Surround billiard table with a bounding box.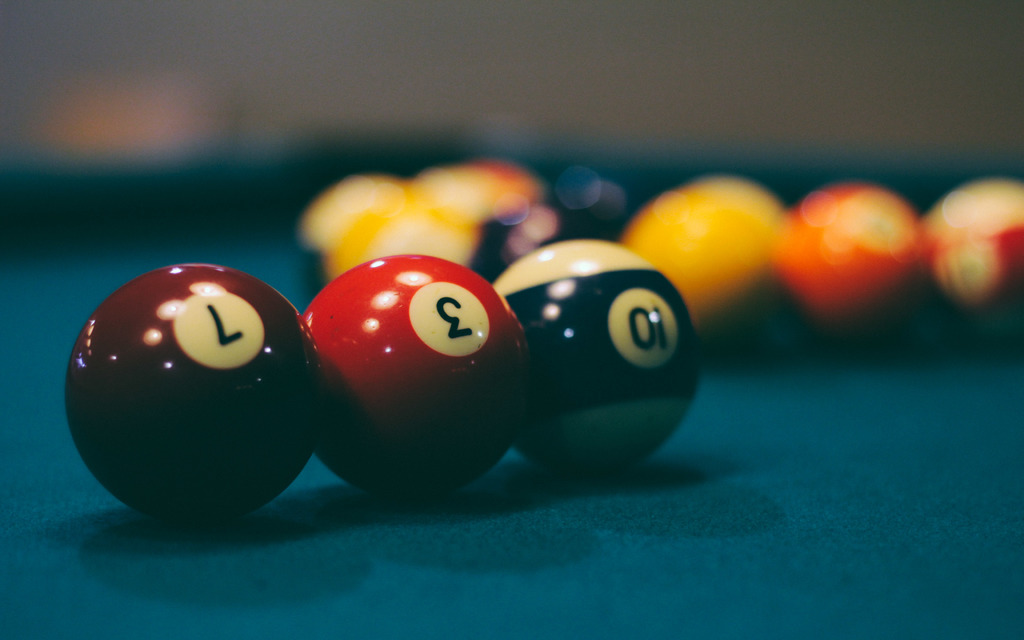
{"left": 0, "top": 116, "right": 1023, "bottom": 639}.
